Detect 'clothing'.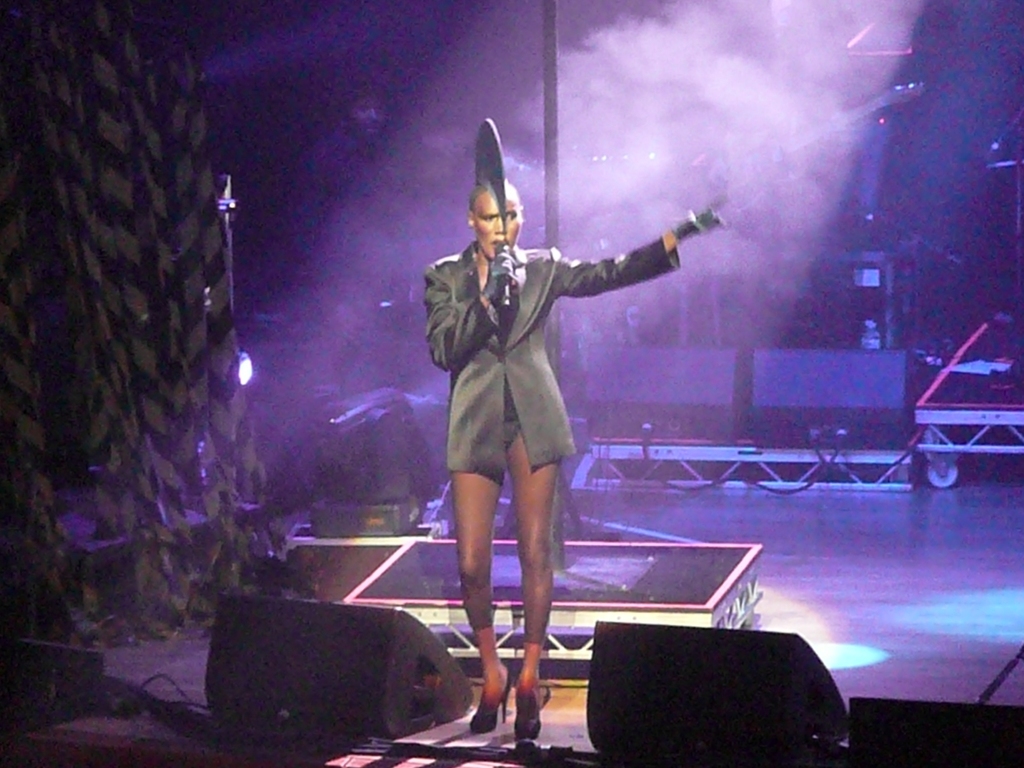
Detected at (left=419, top=238, right=681, bottom=483).
